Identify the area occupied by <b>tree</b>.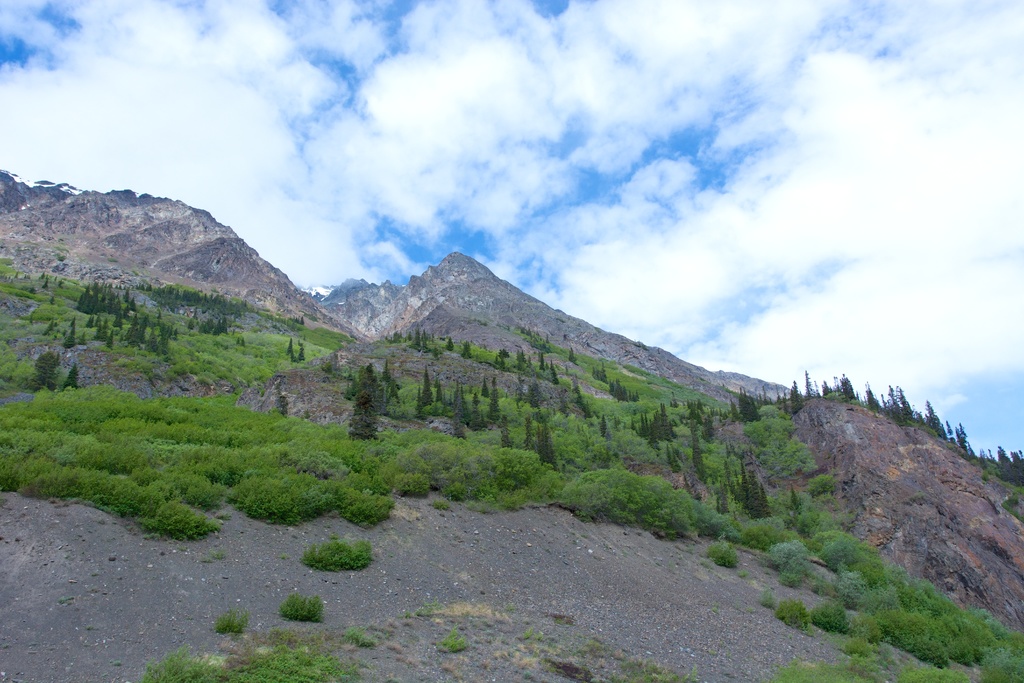
Area: 543,334,550,347.
